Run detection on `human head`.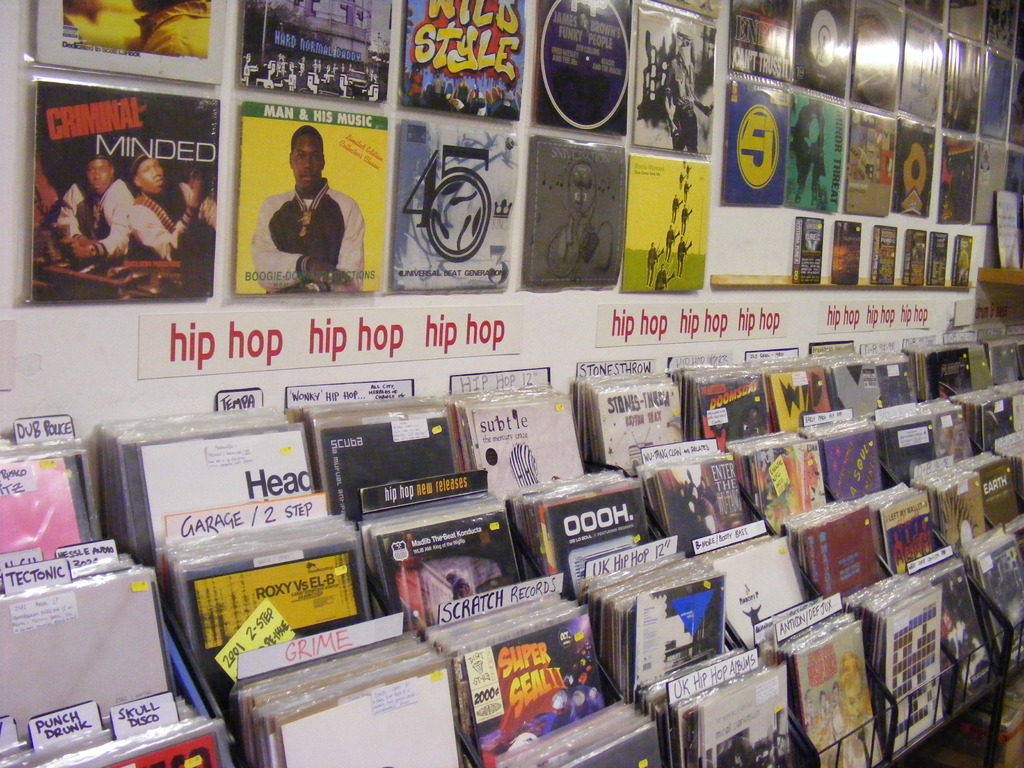
Result: crop(128, 149, 170, 196).
